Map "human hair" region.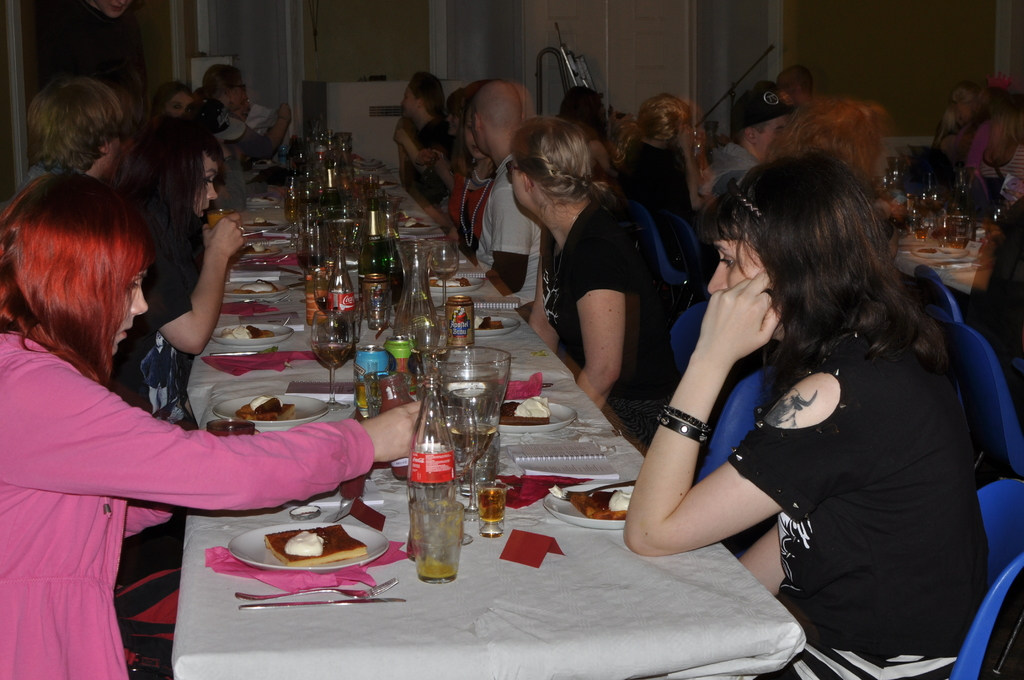
Mapped to region(451, 86, 465, 125).
